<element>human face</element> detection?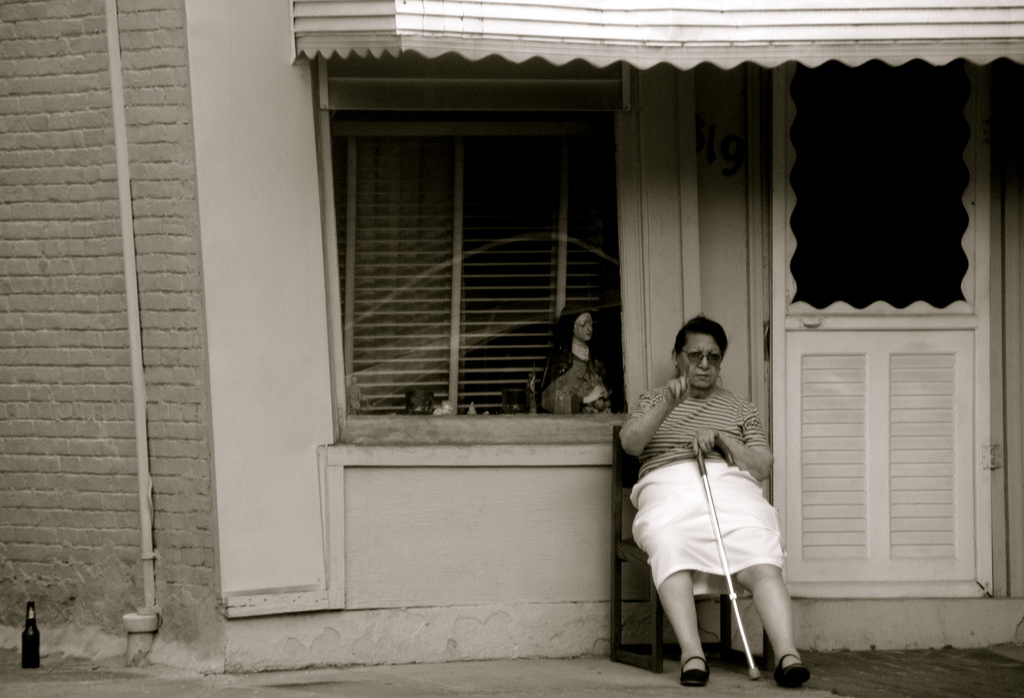
box=[677, 333, 722, 387]
